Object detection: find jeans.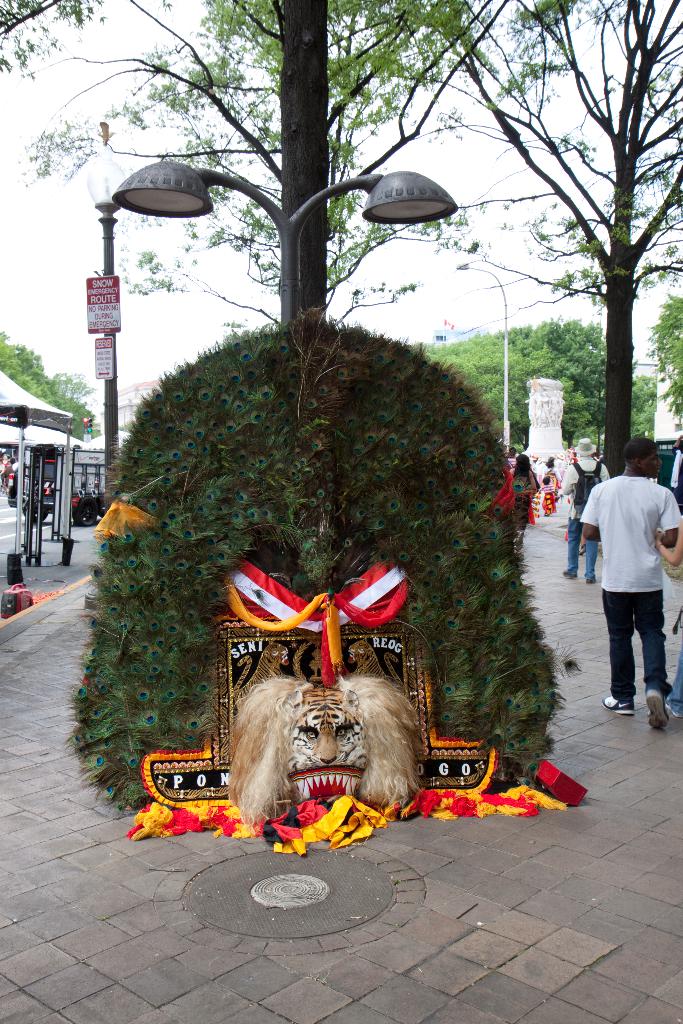
pyautogui.locateOnScreen(598, 593, 671, 698).
